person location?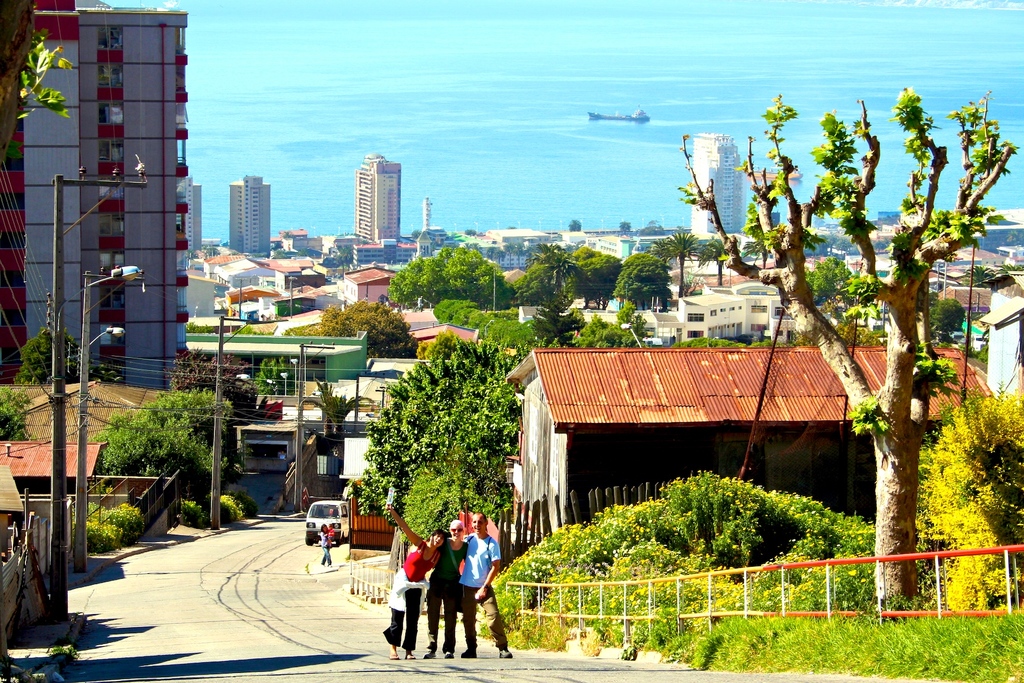
bbox(384, 504, 451, 659)
